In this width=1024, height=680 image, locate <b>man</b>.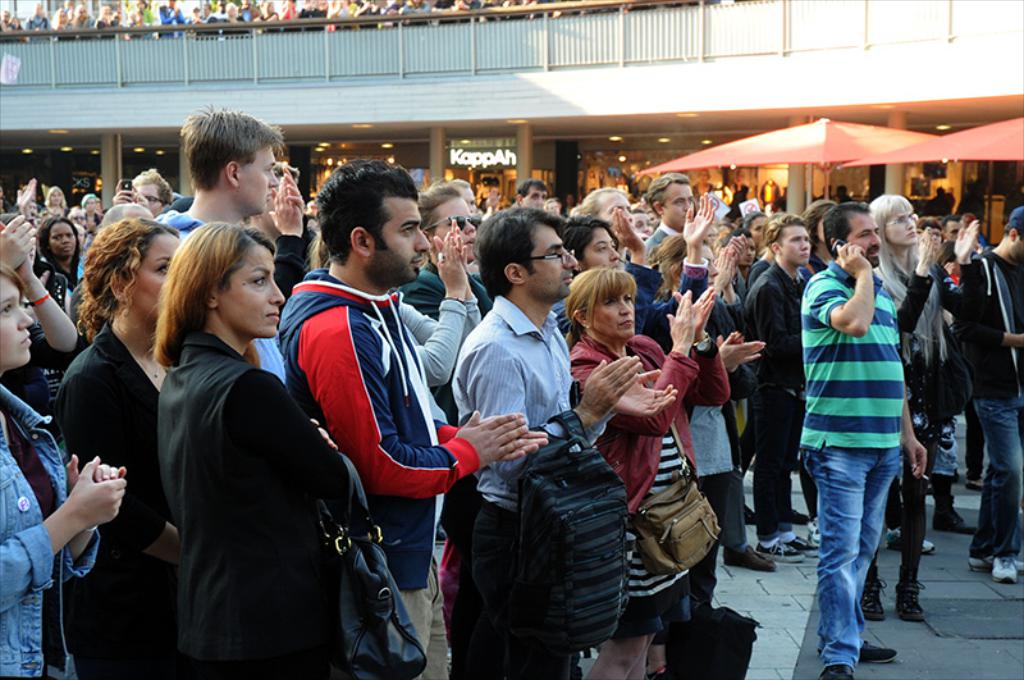
Bounding box: [630, 210, 652, 237].
